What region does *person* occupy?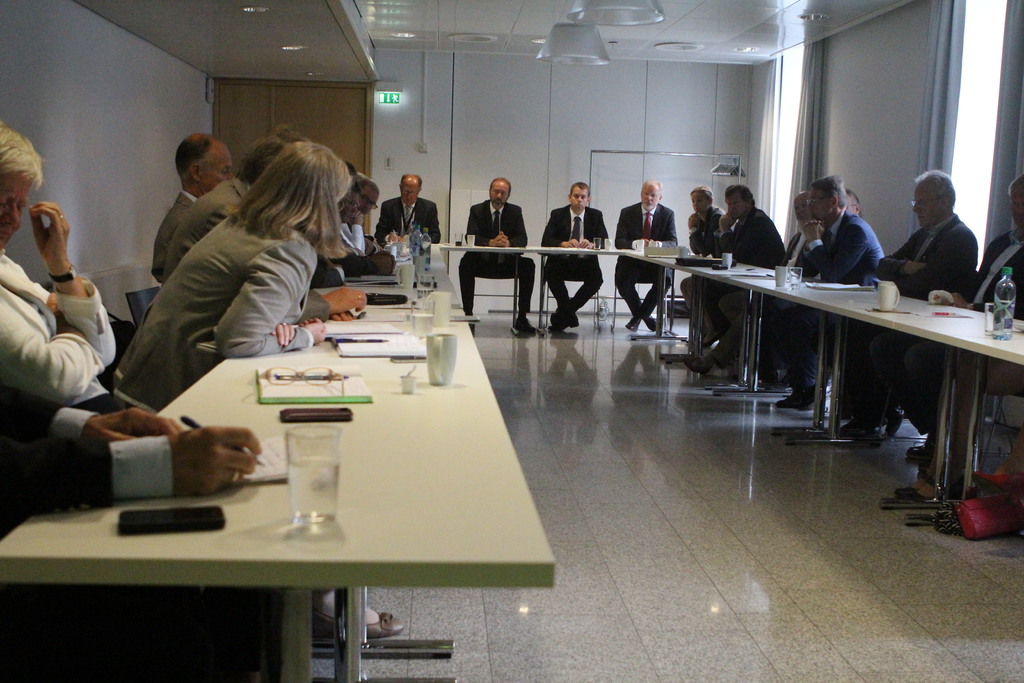
bbox=[682, 186, 730, 256].
